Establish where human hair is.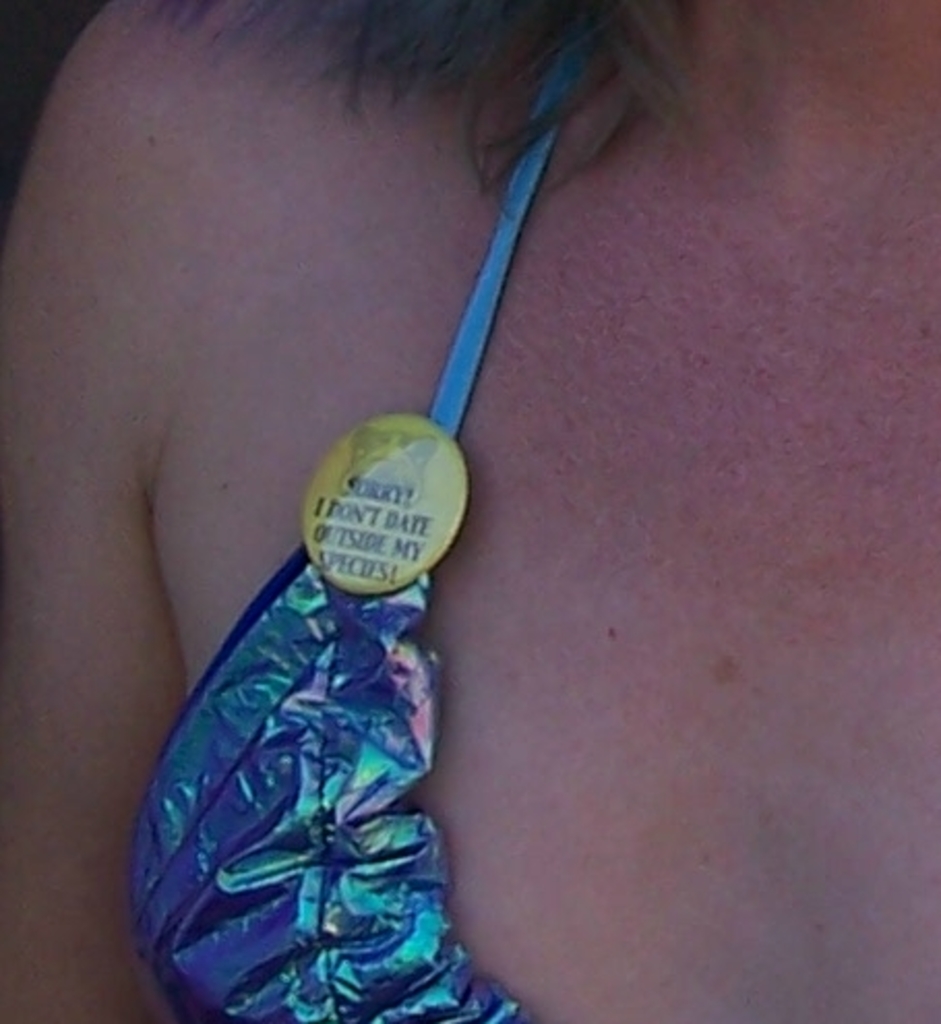
Established at x1=112 y1=10 x2=844 y2=215.
